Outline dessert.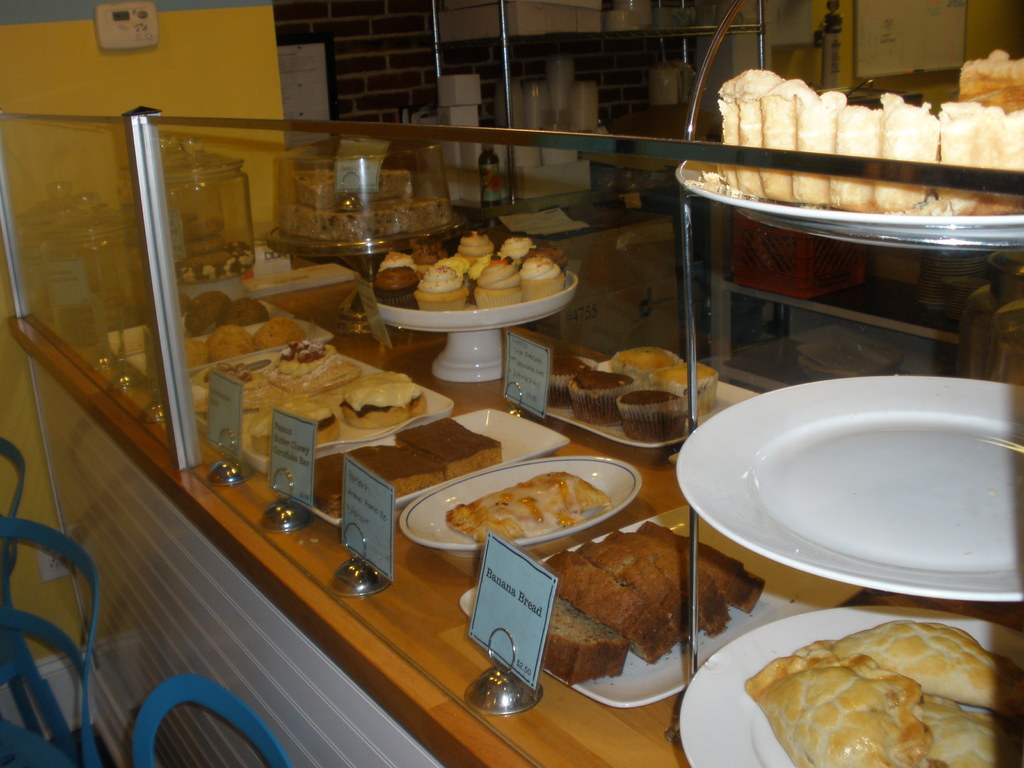
Outline: (753,616,1019,767).
